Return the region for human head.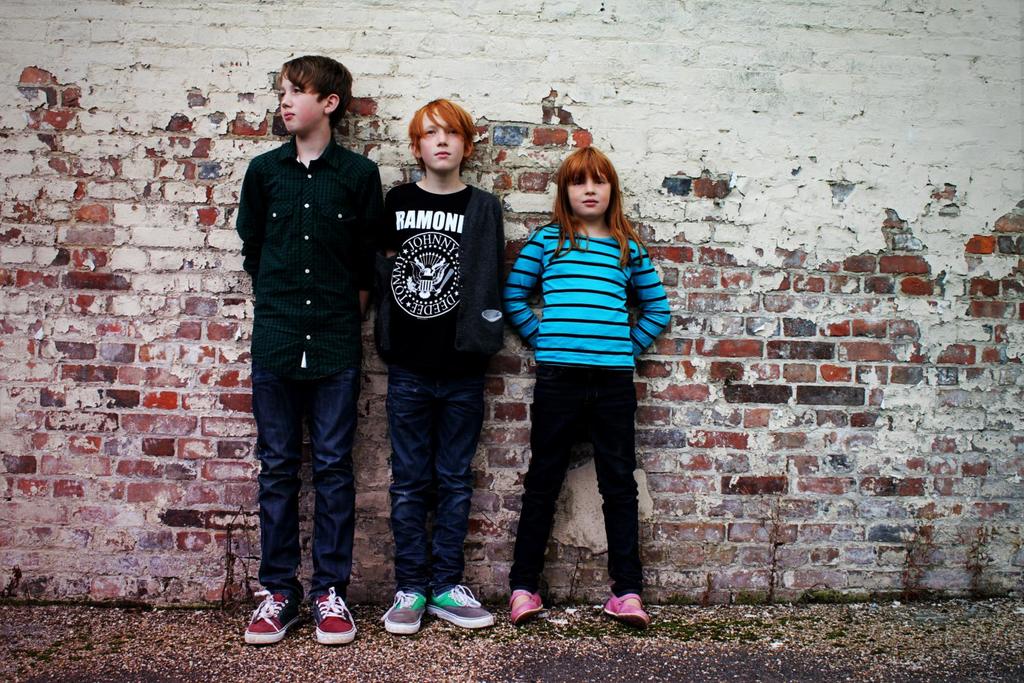
rect(406, 98, 479, 174).
